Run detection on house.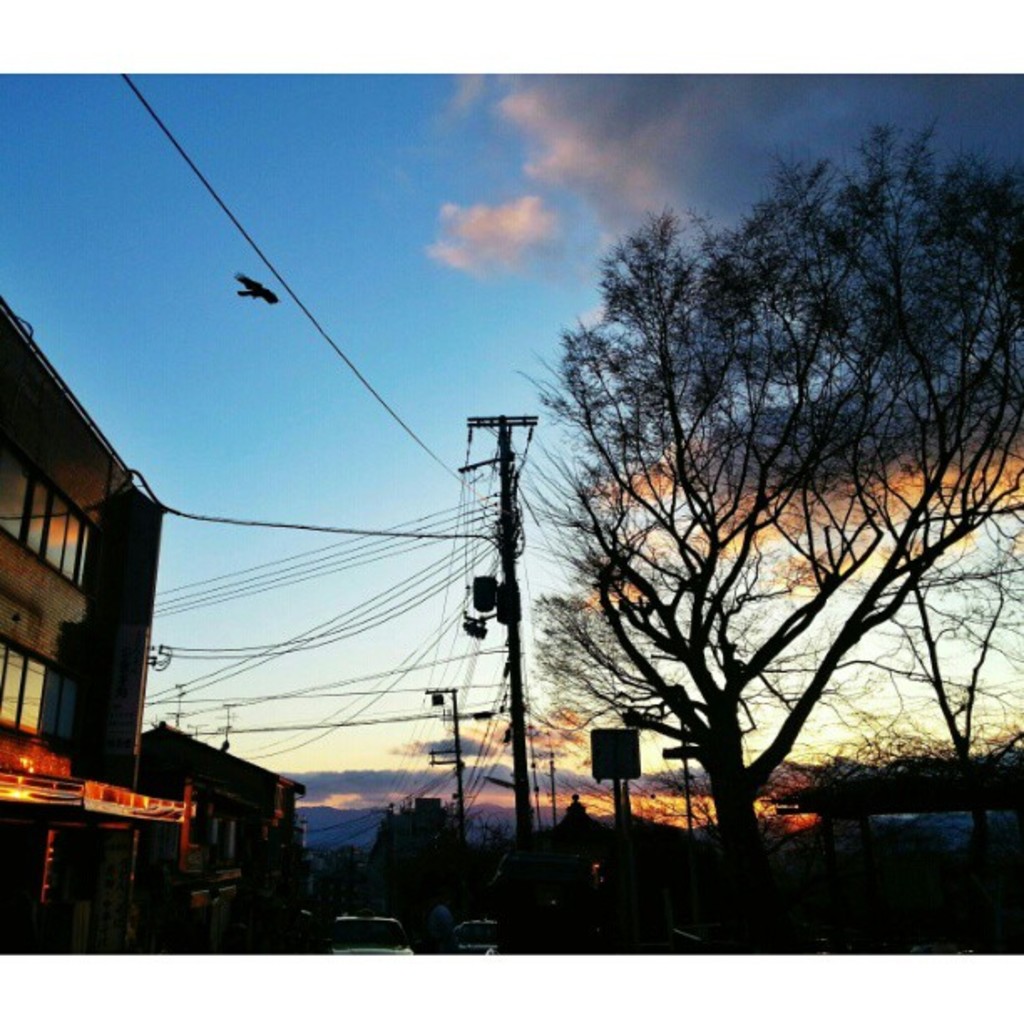
Result: (131, 713, 296, 954).
